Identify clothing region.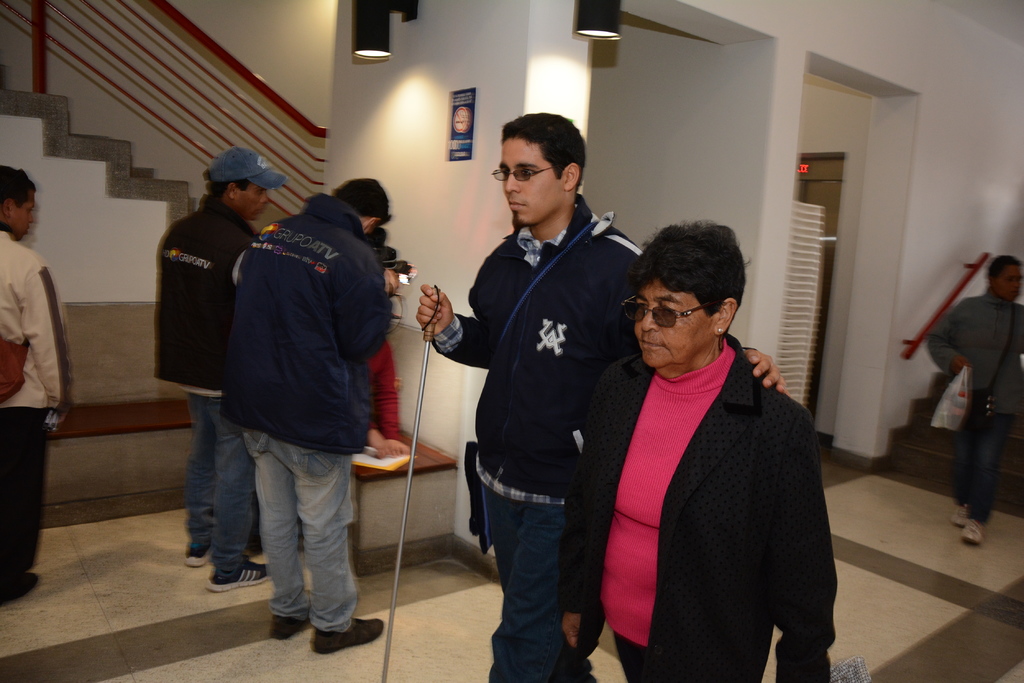
Region: box(927, 294, 1023, 529).
